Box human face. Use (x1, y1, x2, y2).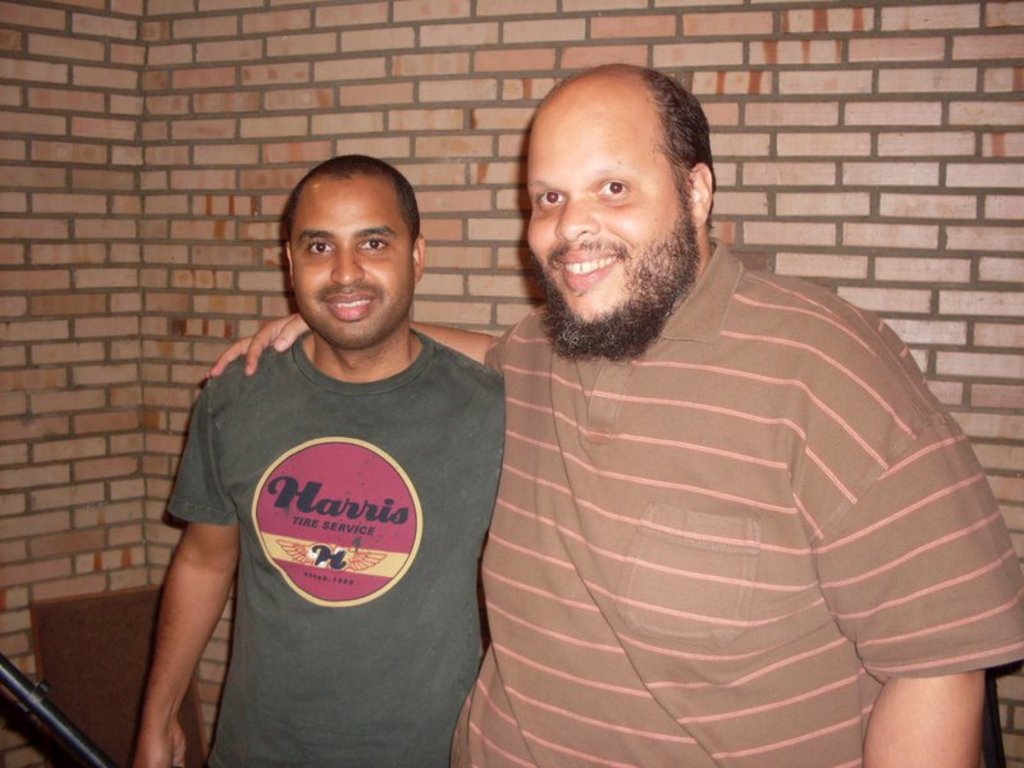
(511, 81, 694, 358).
